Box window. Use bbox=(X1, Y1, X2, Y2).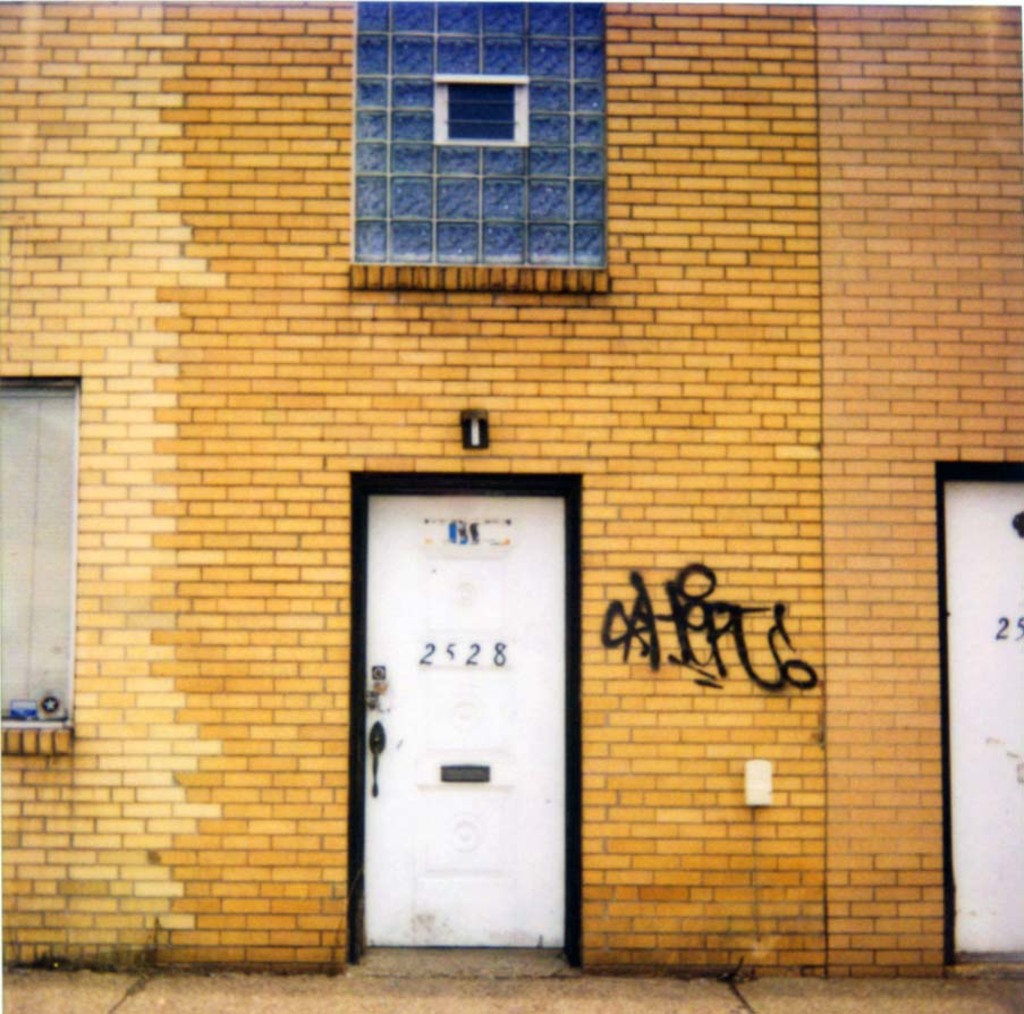
bbox=(0, 373, 77, 752).
